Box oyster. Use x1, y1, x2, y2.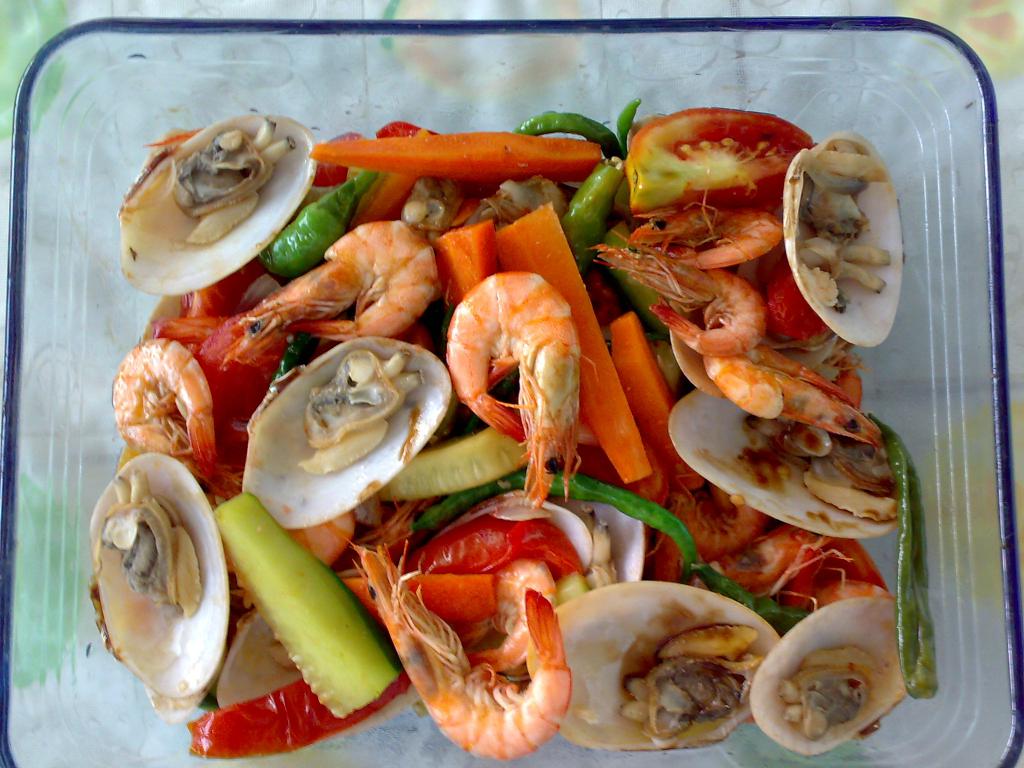
214, 598, 399, 704.
